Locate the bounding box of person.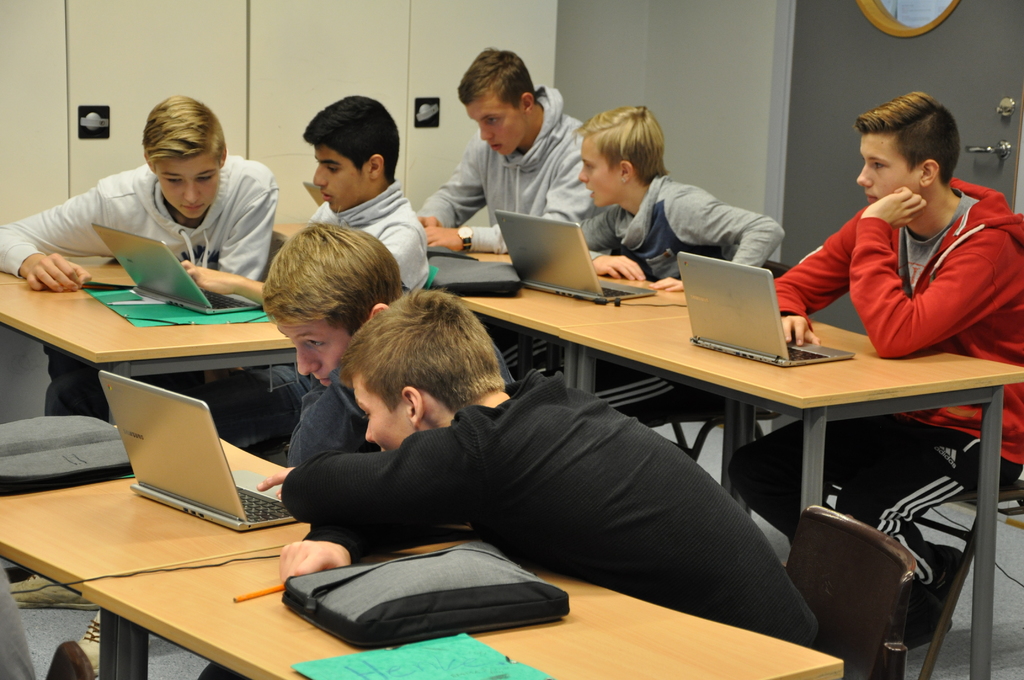
Bounding box: (730,91,1023,650).
